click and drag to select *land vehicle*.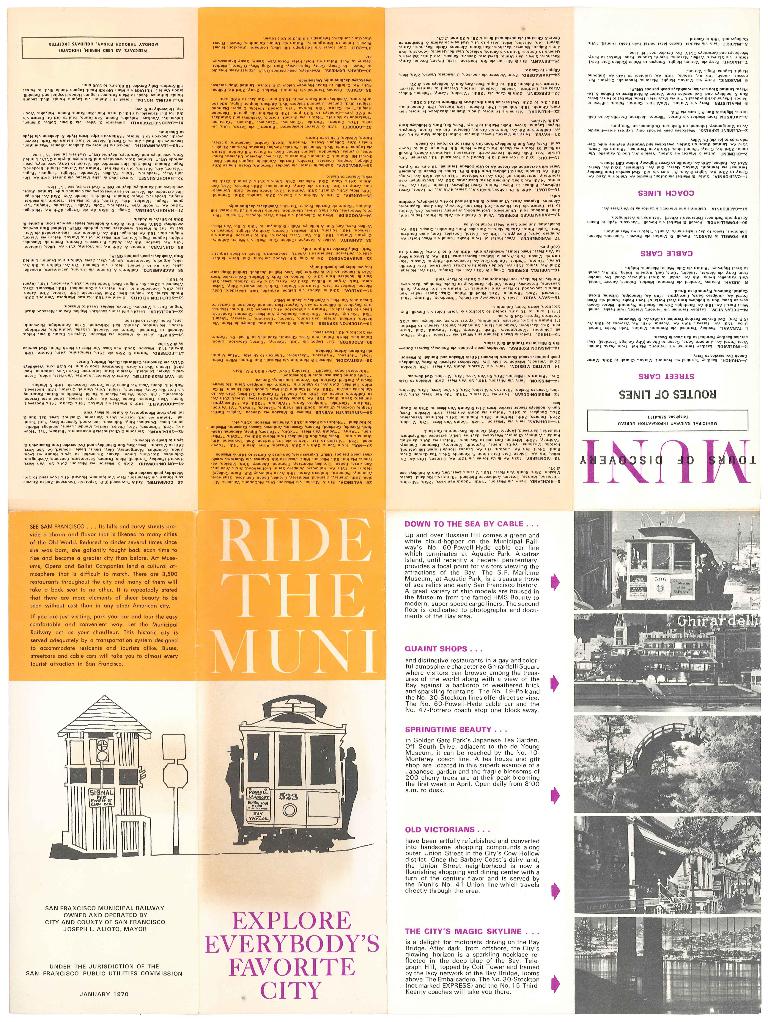
Selection: region(208, 706, 367, 855).
